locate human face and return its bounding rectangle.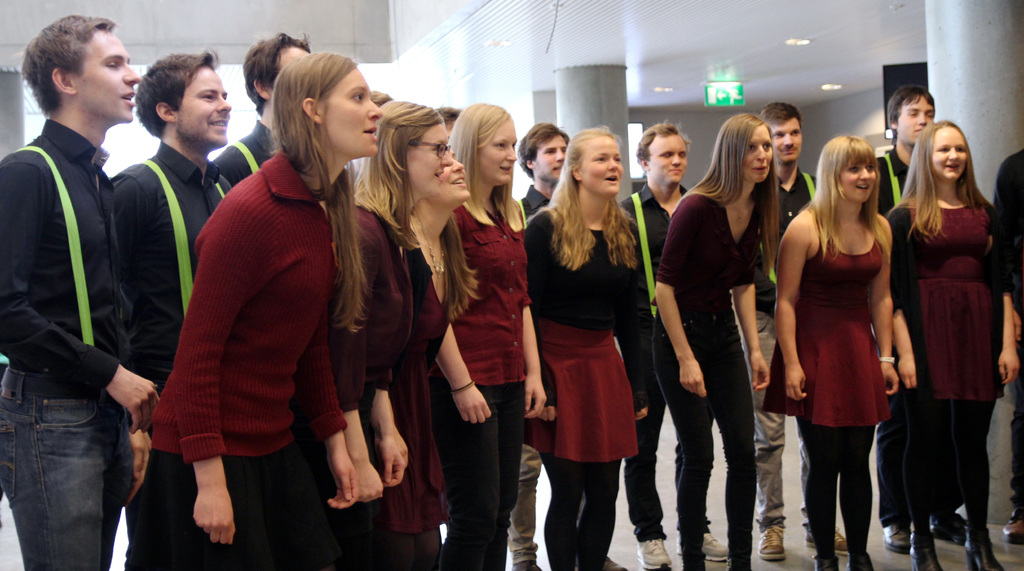
<region>769, 118, 804, 165</region>.
